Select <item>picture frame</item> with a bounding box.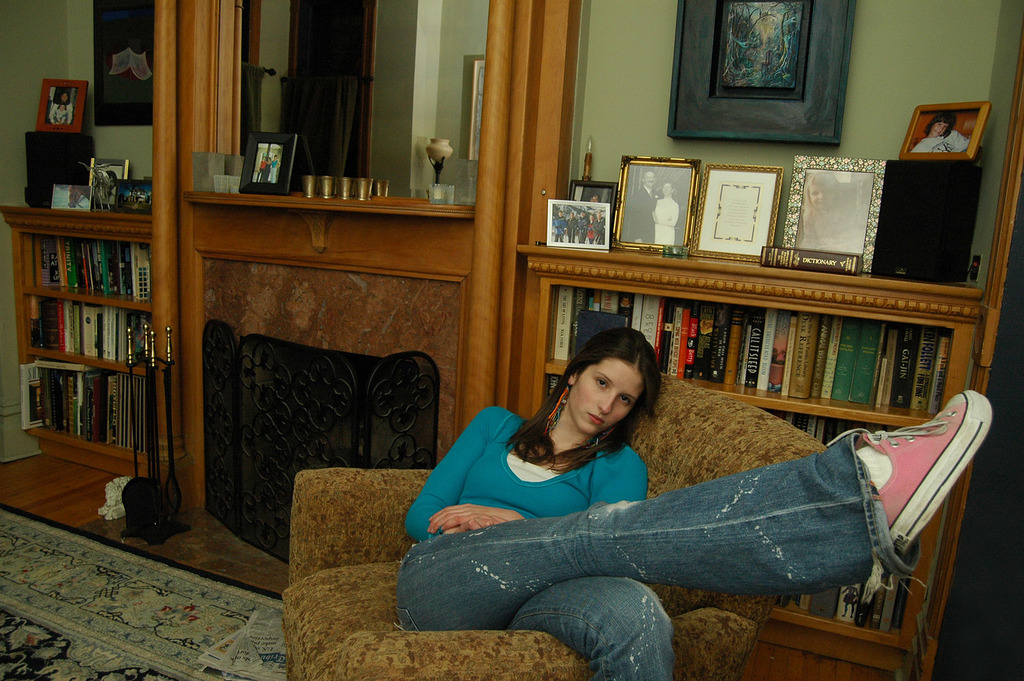
select_region(91, 0, 158, 126).
